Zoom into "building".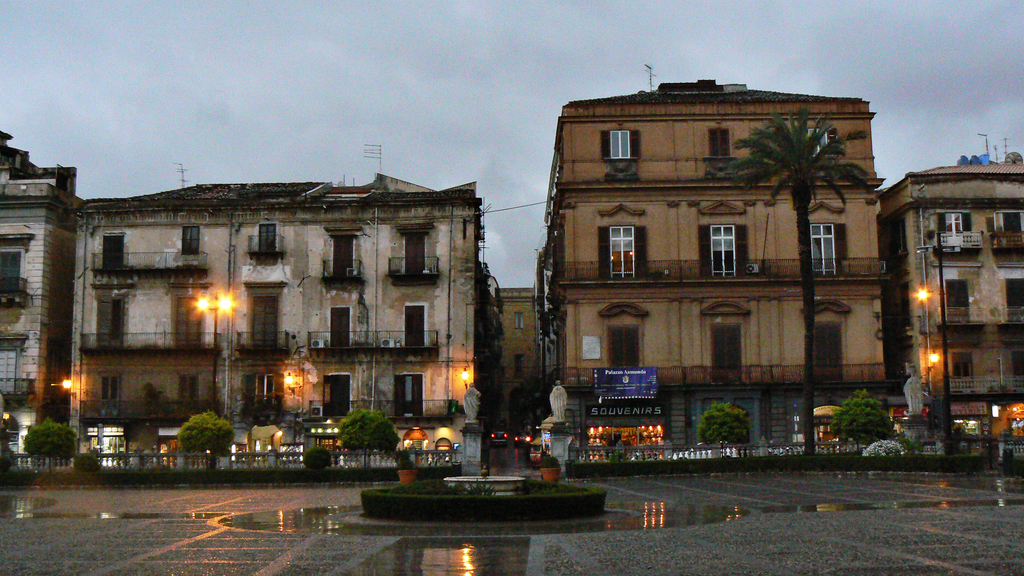
Zoom target: [1,134,83,447].
